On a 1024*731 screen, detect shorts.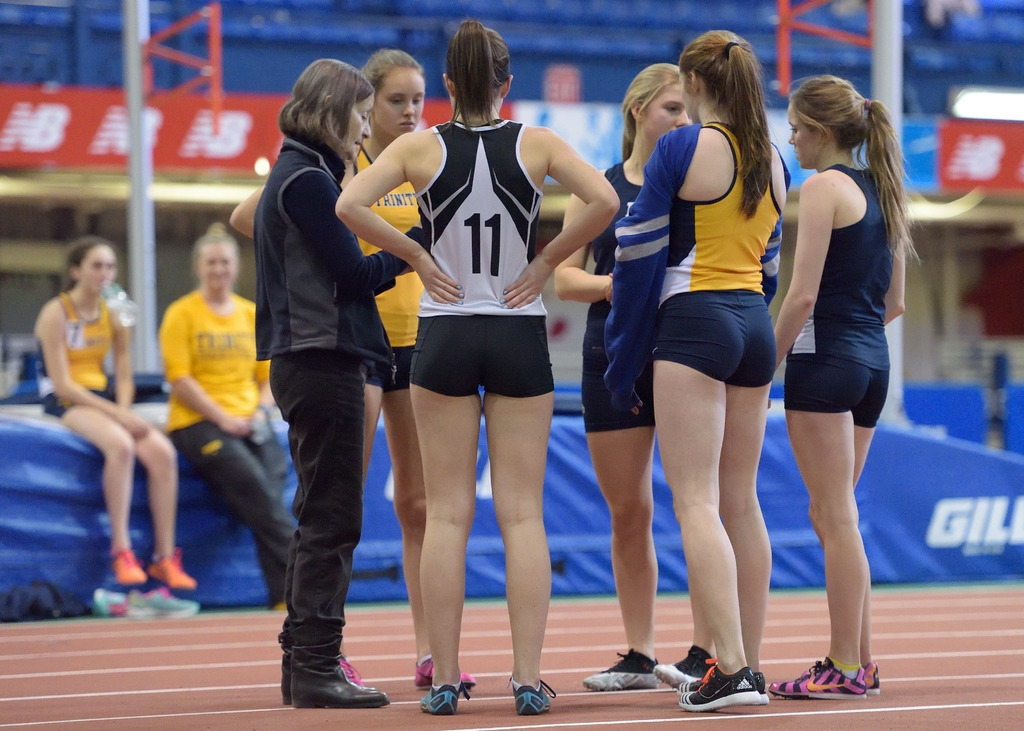
x1=40 y1=376 x2=111 y2=424.
